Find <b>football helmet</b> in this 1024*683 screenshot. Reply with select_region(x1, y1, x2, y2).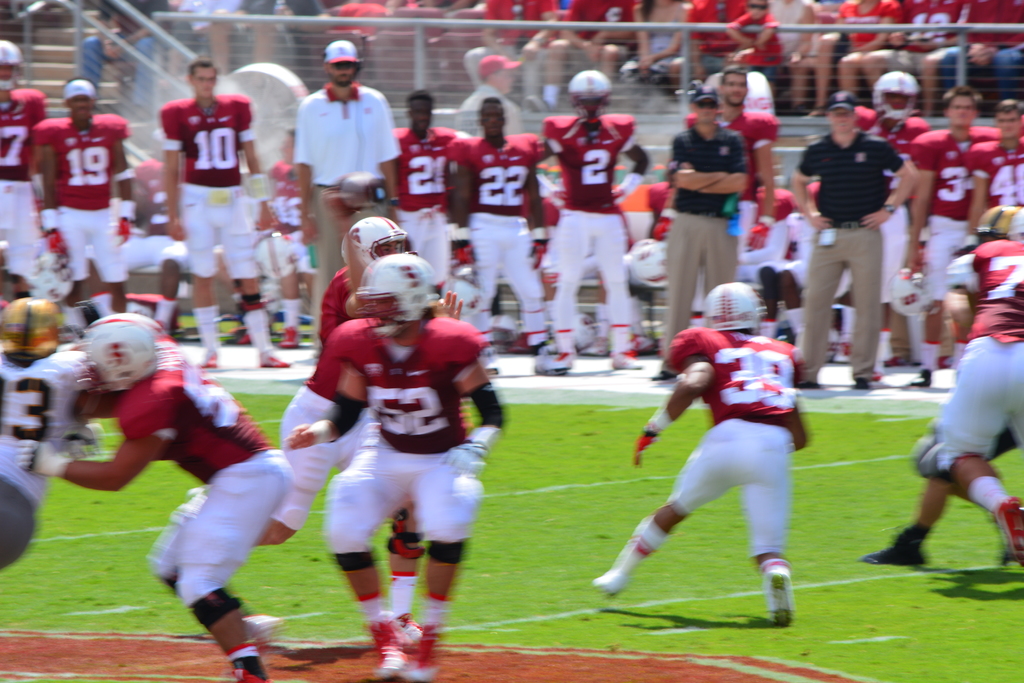
select_region(873, 68, 919, 144).
